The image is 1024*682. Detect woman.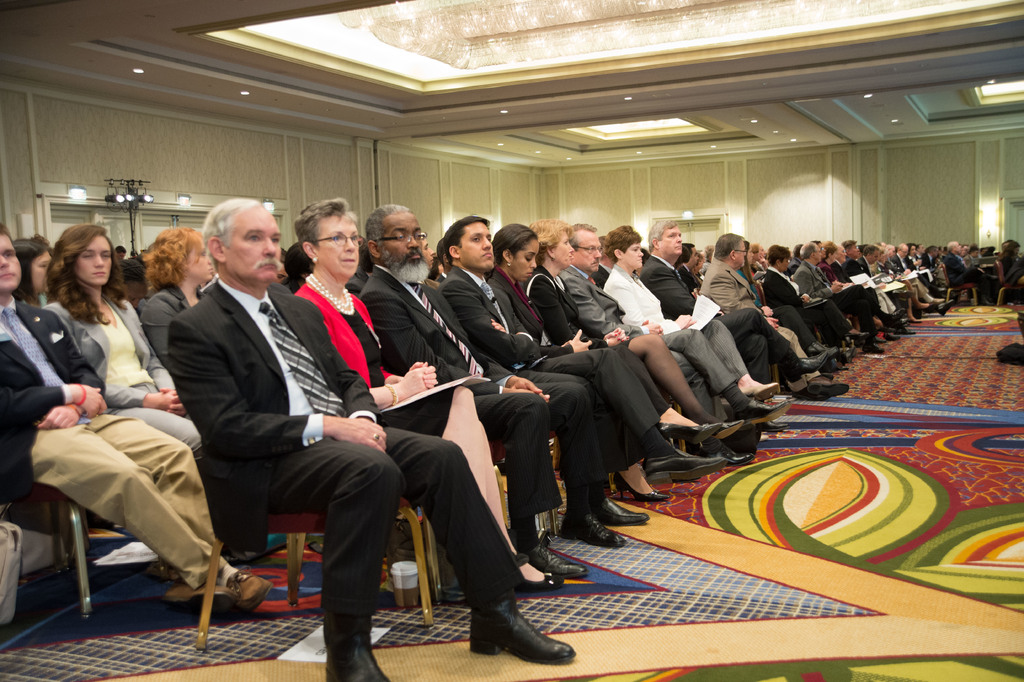
Detection: locate(733, 241, 765, 308).
